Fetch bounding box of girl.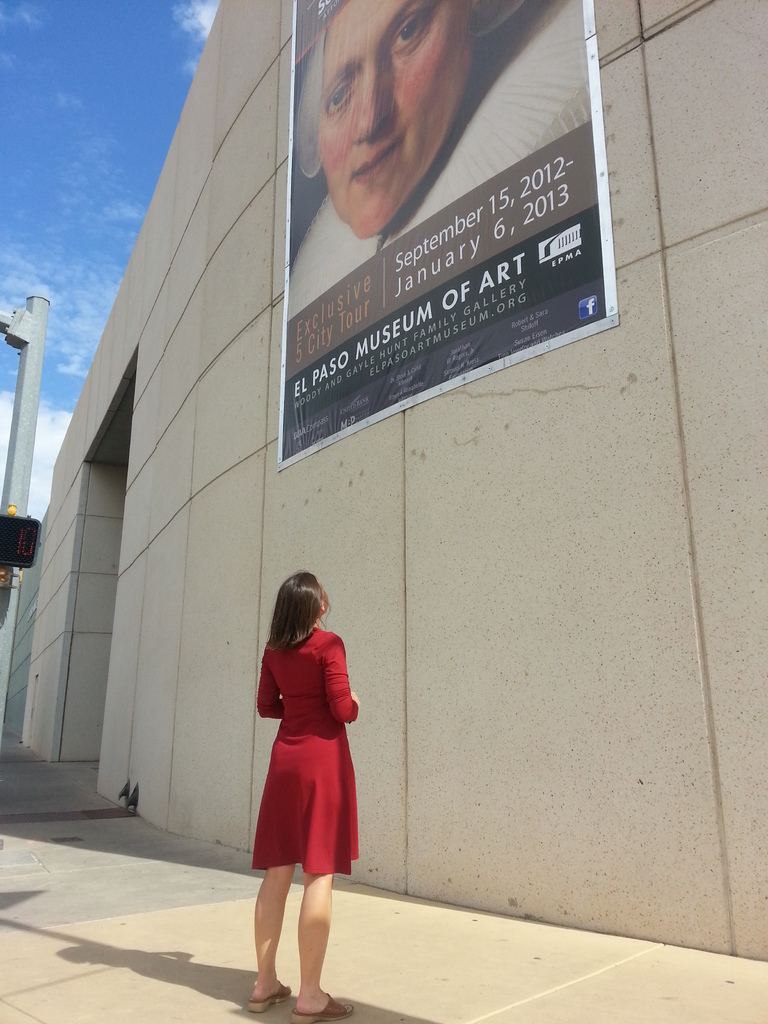
Bbox: detection(291, 0, 588, 311).
